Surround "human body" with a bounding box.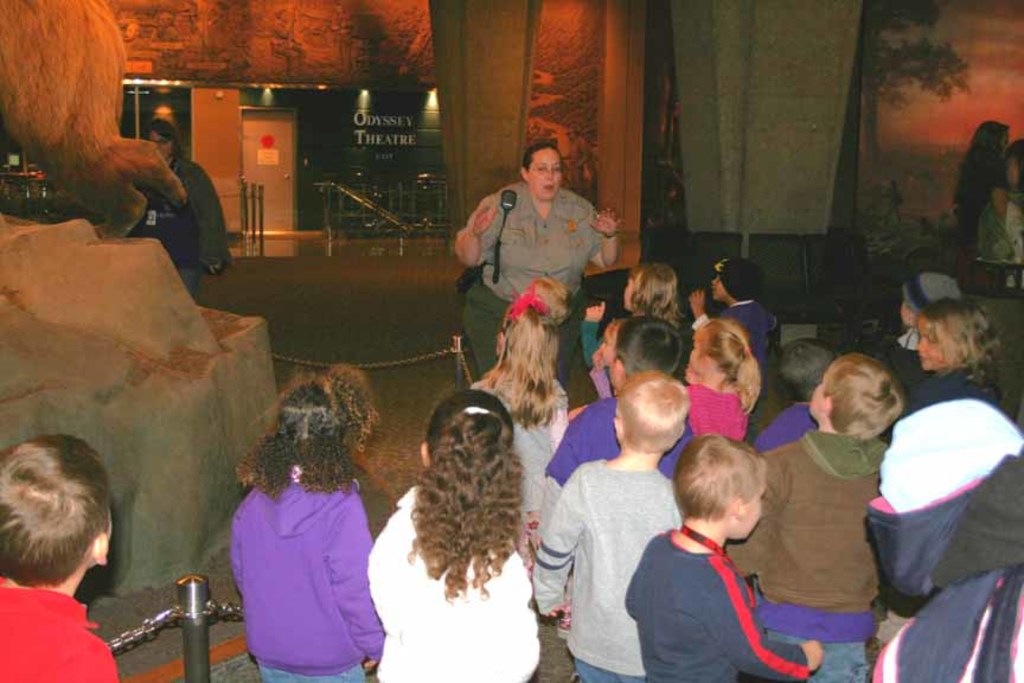
[530, 374, 696, 682].
